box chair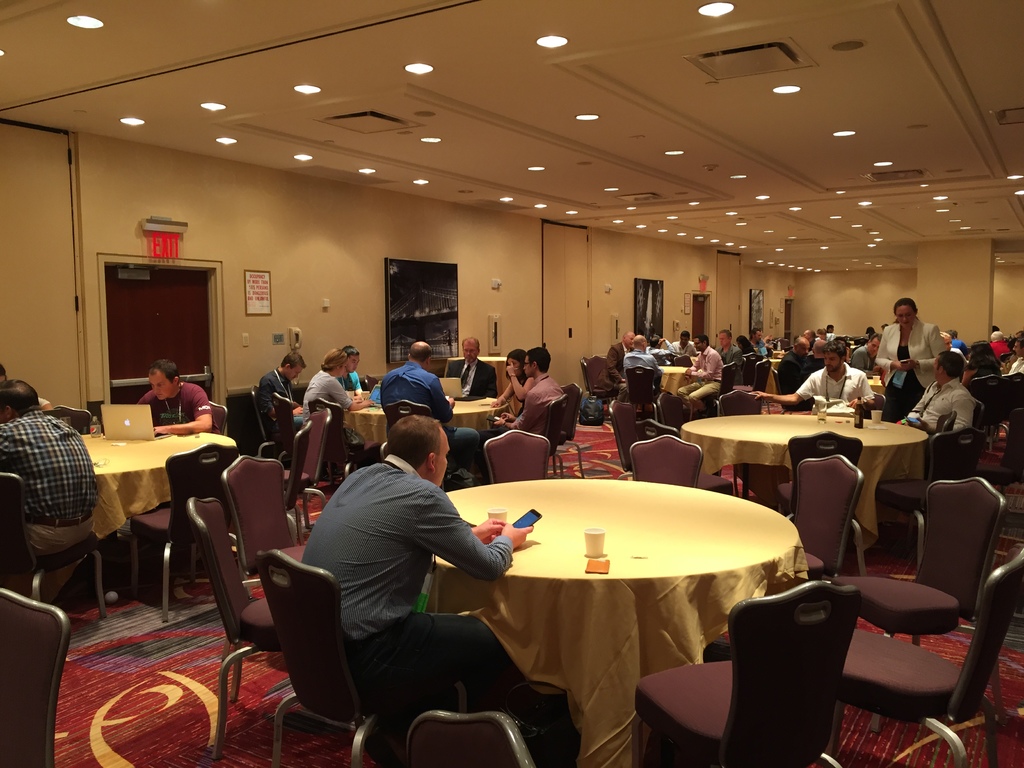
region(250, 408, 332, 521)
